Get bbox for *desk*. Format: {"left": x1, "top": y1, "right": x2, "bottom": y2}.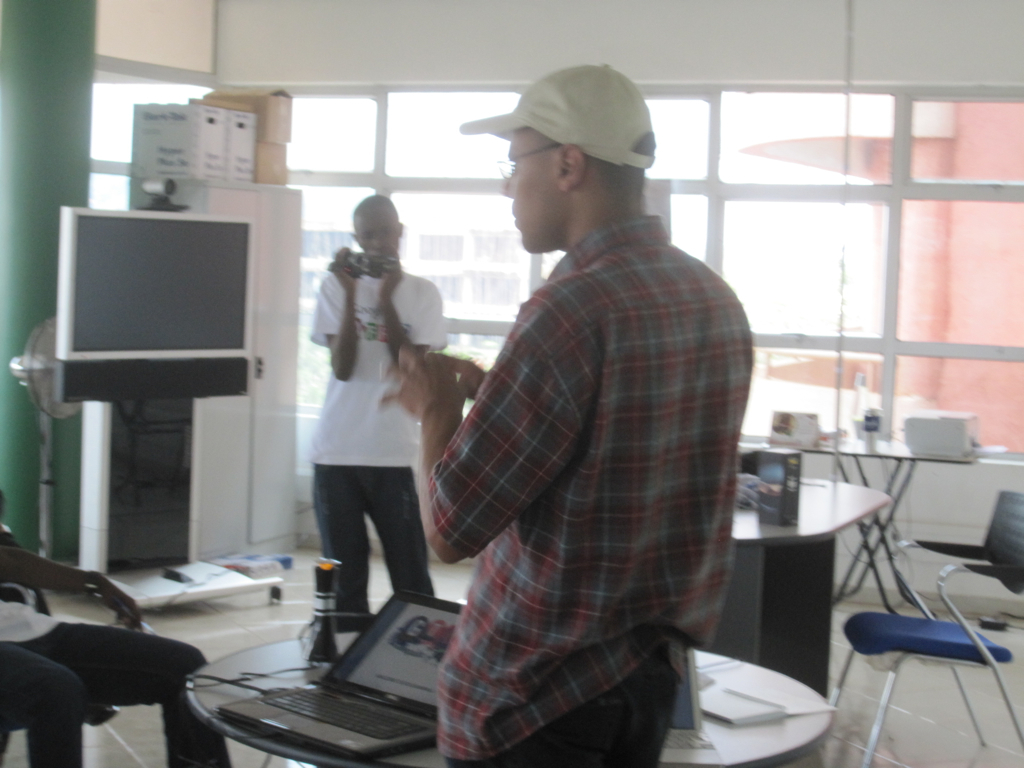
{"left": 185, "top": 629, "right": 835, "bottom": 767}.
